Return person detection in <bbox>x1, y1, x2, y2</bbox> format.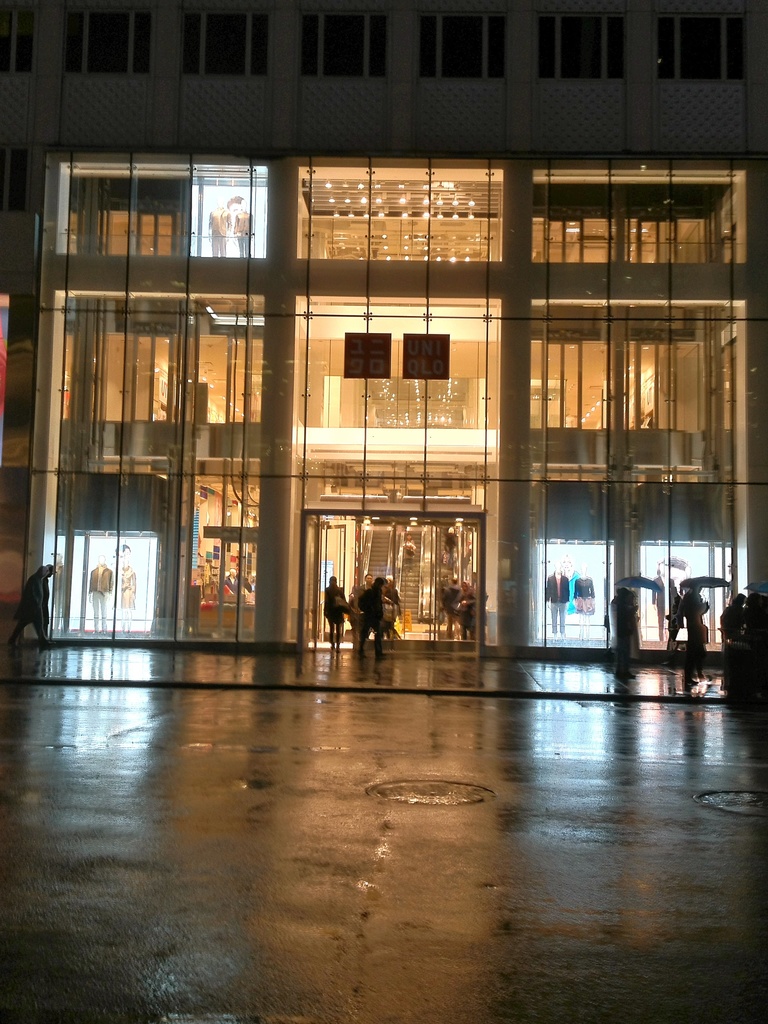
<bbox>223, 568, 239, 595</bbox>.
